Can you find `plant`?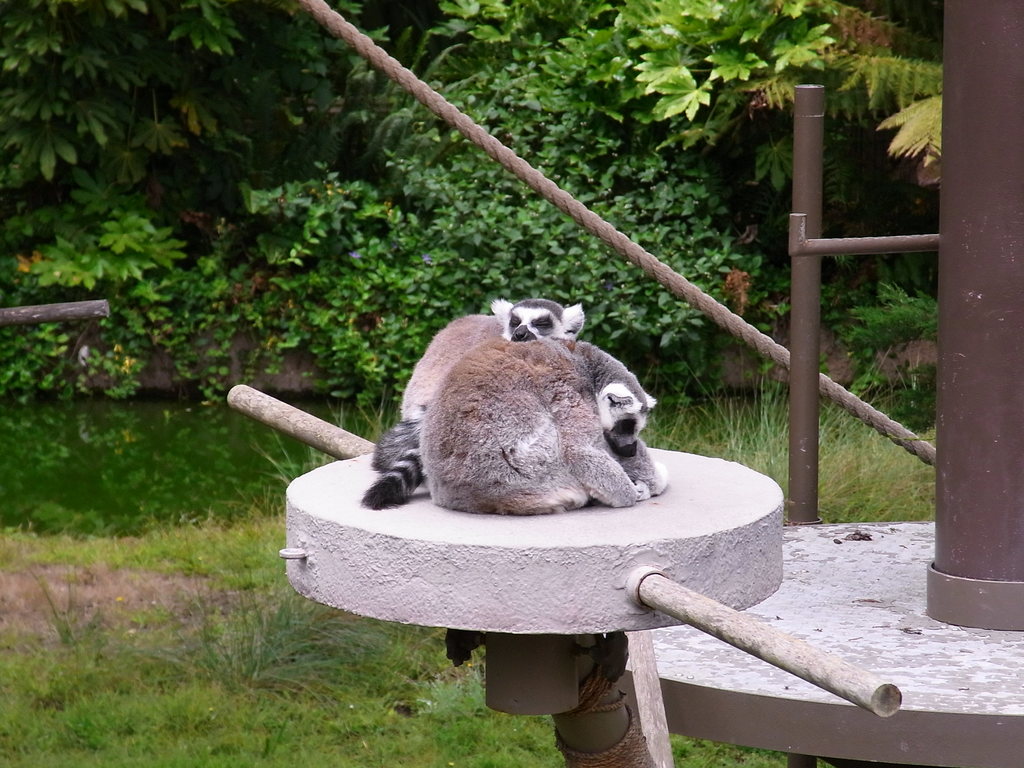
Yes, bounding box: <box>0,478,290,589</box>.
